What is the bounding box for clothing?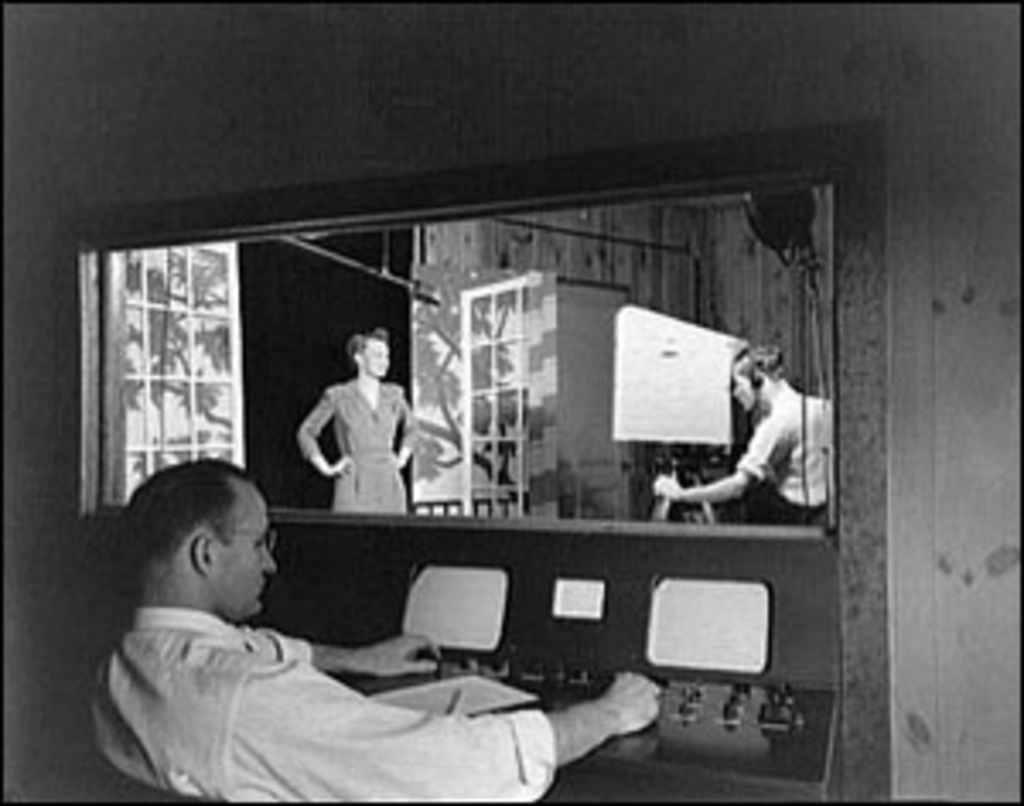
x1=297 y1=376 x2=430 y2=523.
